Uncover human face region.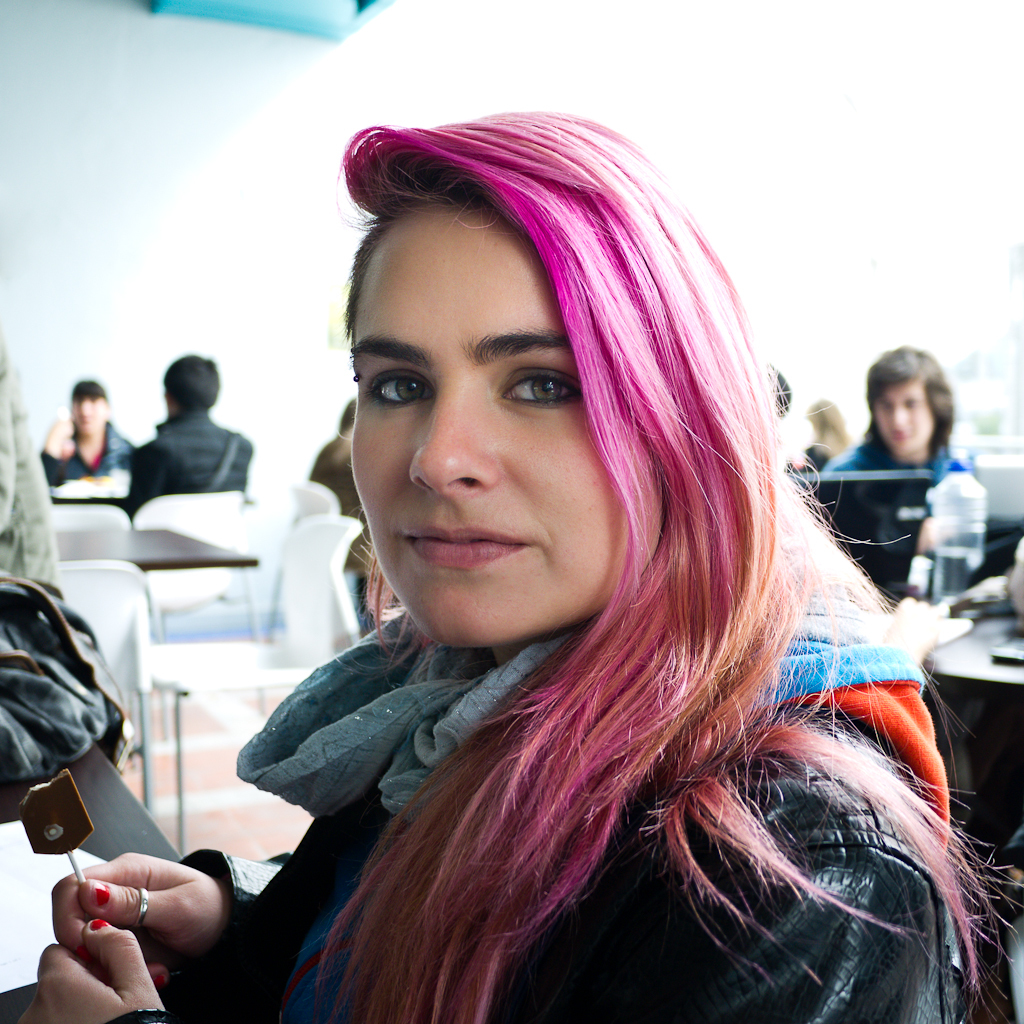
Uncovered: BBox(873, 378, 933, 458).
